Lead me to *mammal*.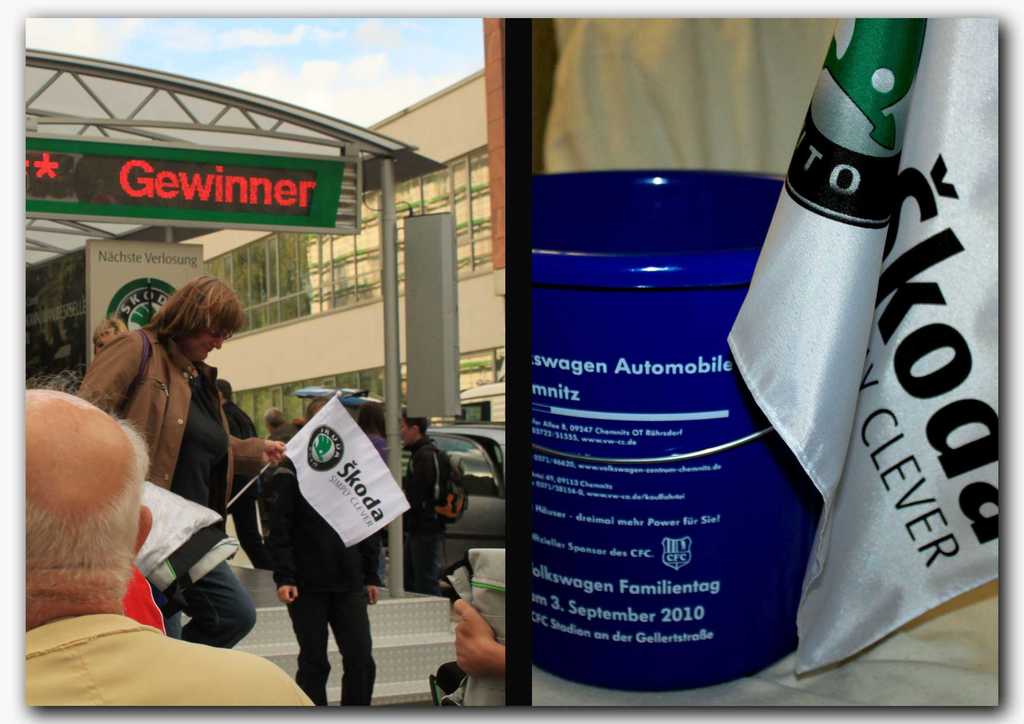
Lead to crop(268, 397, 391, 704).
